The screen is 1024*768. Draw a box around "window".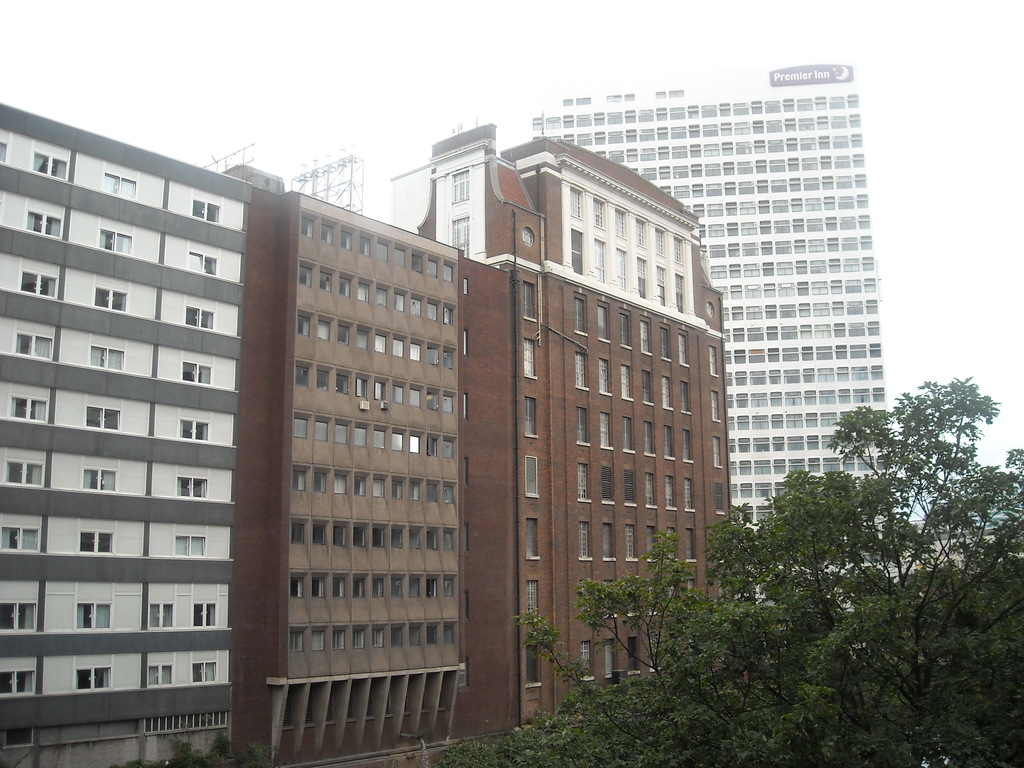
BBox(318, 318, 332, 339).
